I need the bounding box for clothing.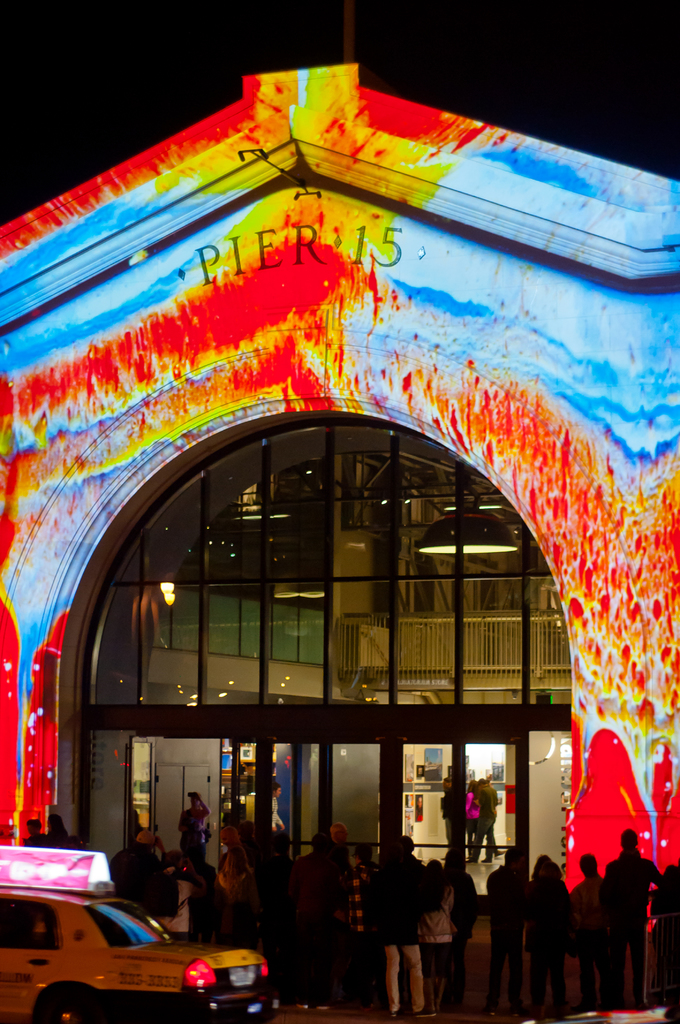
Here it is: Rect(462, 788, 480, 849).
